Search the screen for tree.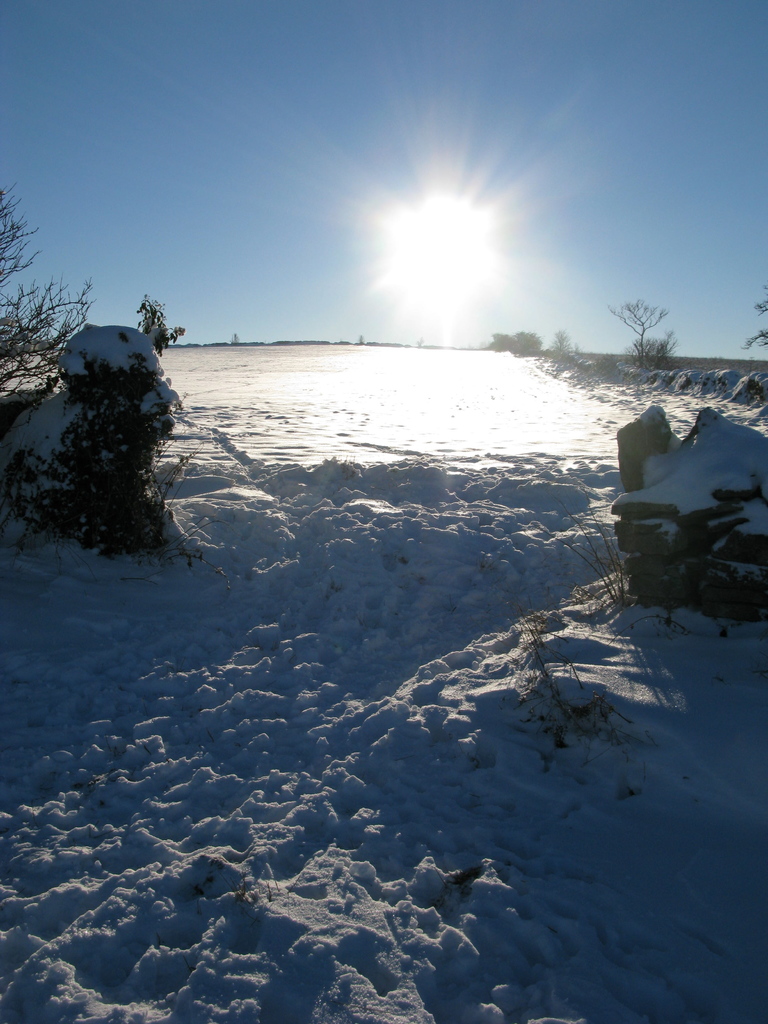
Found at 480:332:510:349.
